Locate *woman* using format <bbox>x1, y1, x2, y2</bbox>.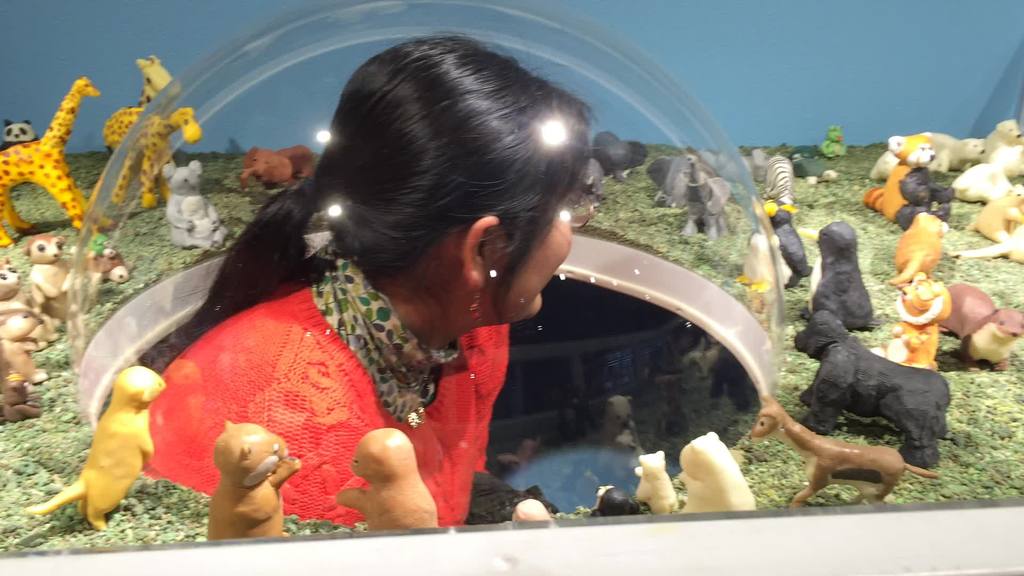
<bbox>139, 33, 610, 529</bbox>.
